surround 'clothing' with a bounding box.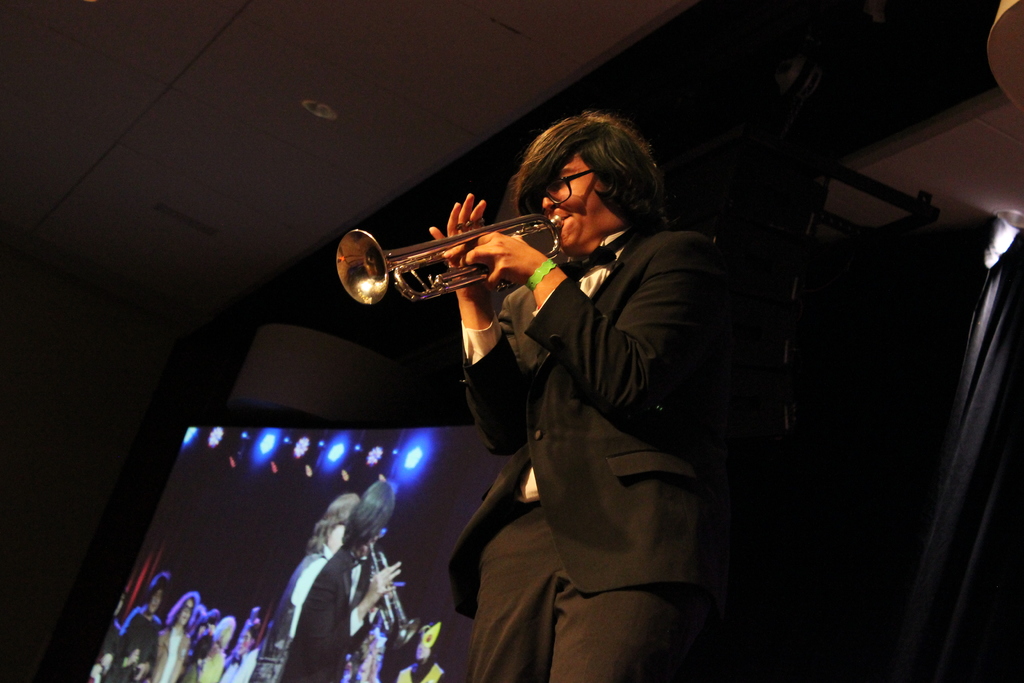
(278, 548, 358, 675).
